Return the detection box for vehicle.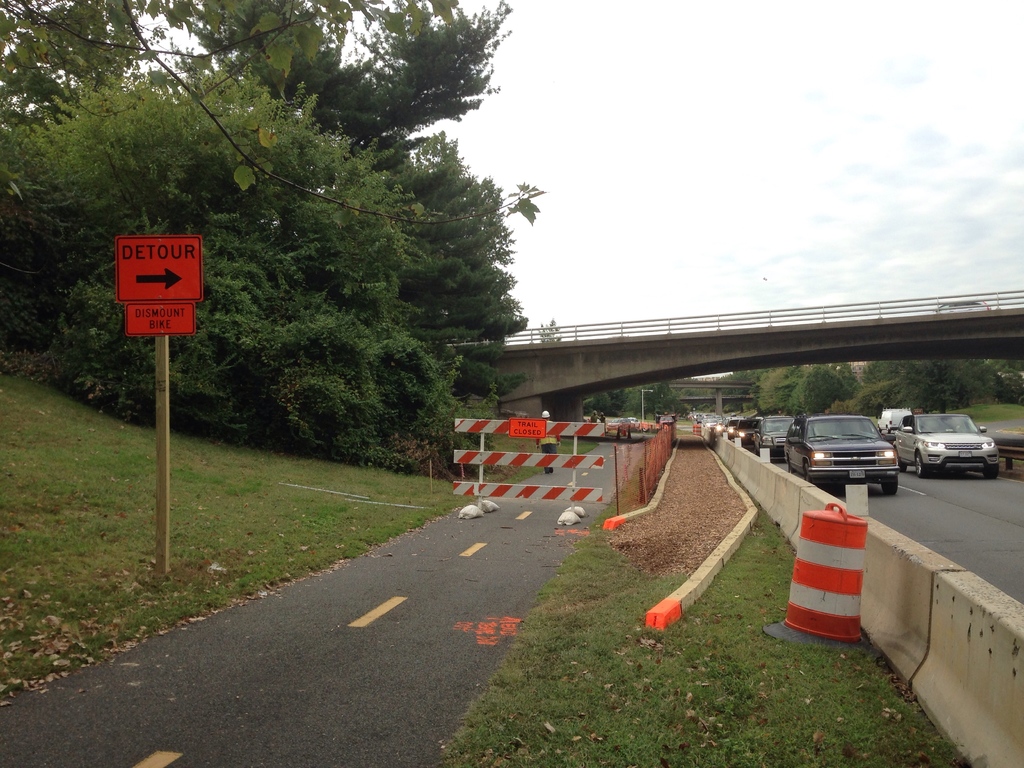
bbox=(726, 419, 733, 442).
